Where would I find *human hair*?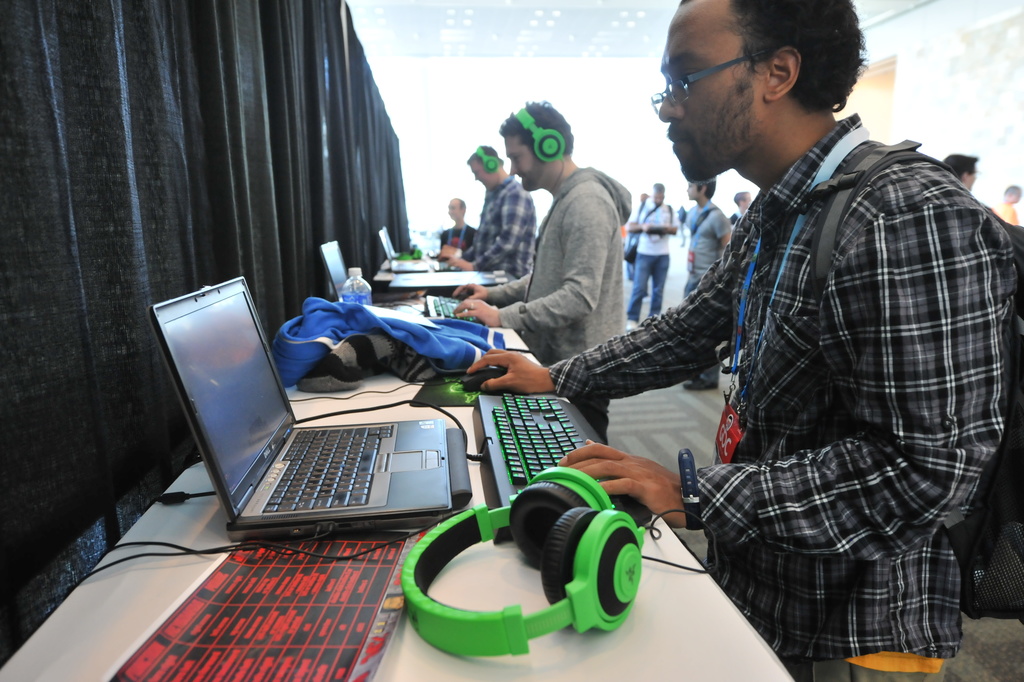
At {"left": 466, "top": 140, "right": 498, "bottom": 162}.
